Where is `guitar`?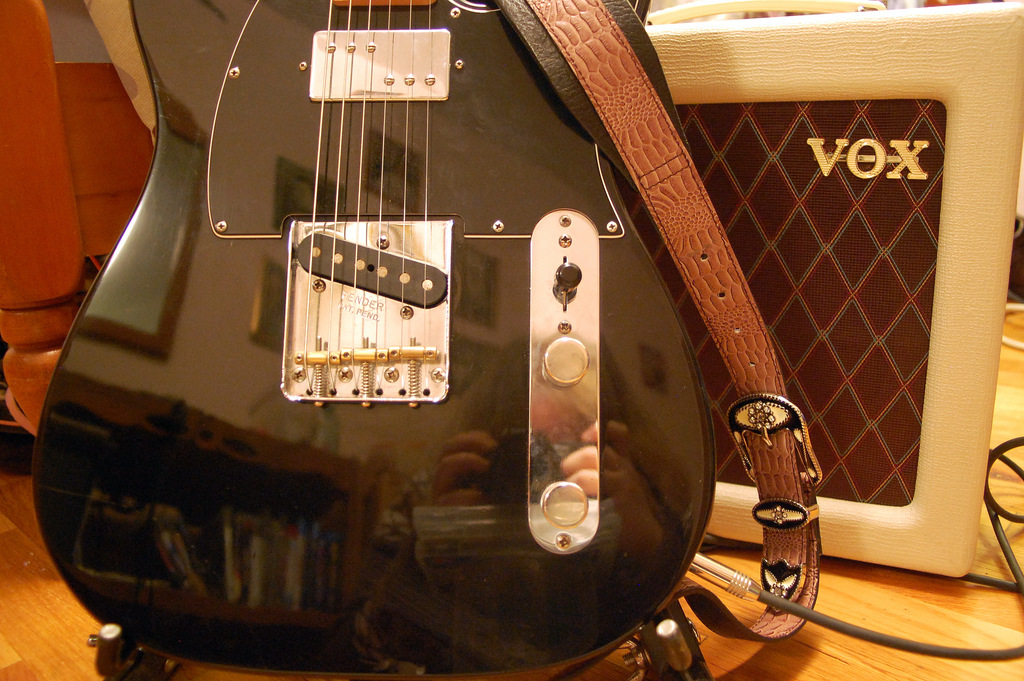
{"left": 24, "top": 0, "right": 715, "bottom": 680}.
